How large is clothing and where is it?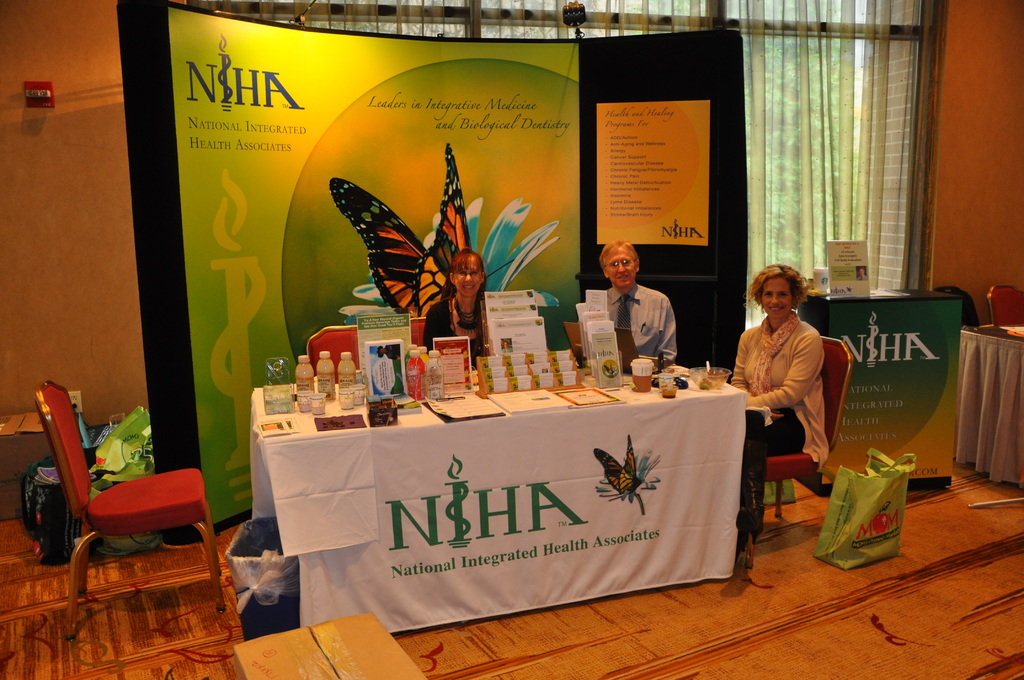
Bounding box: bbox=[602, 264, 689, 368].
